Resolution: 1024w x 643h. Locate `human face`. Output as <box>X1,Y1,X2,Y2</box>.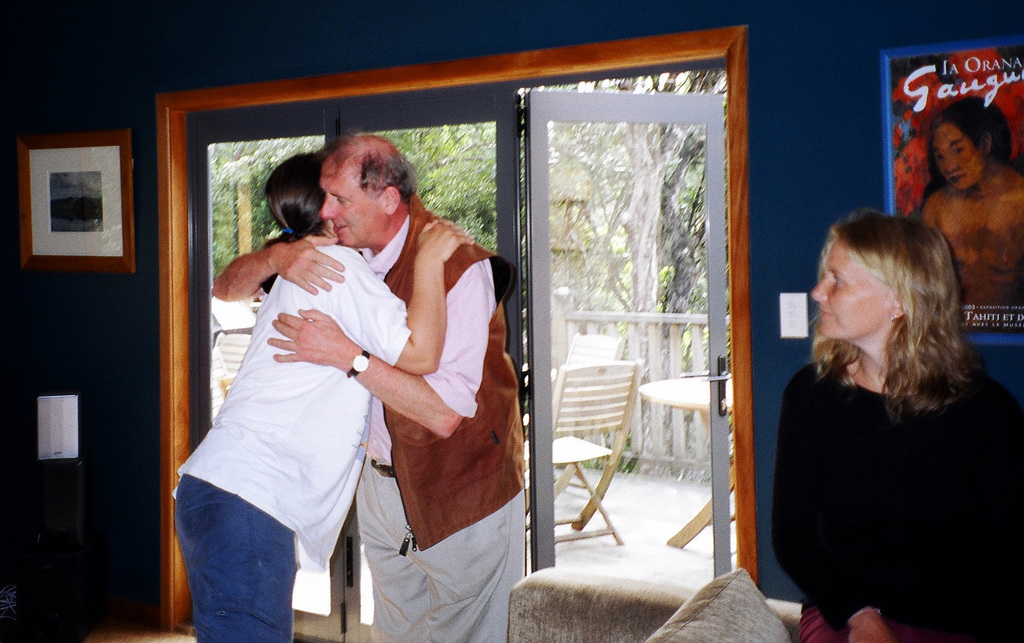
<box>814,246,889,343</box>.
